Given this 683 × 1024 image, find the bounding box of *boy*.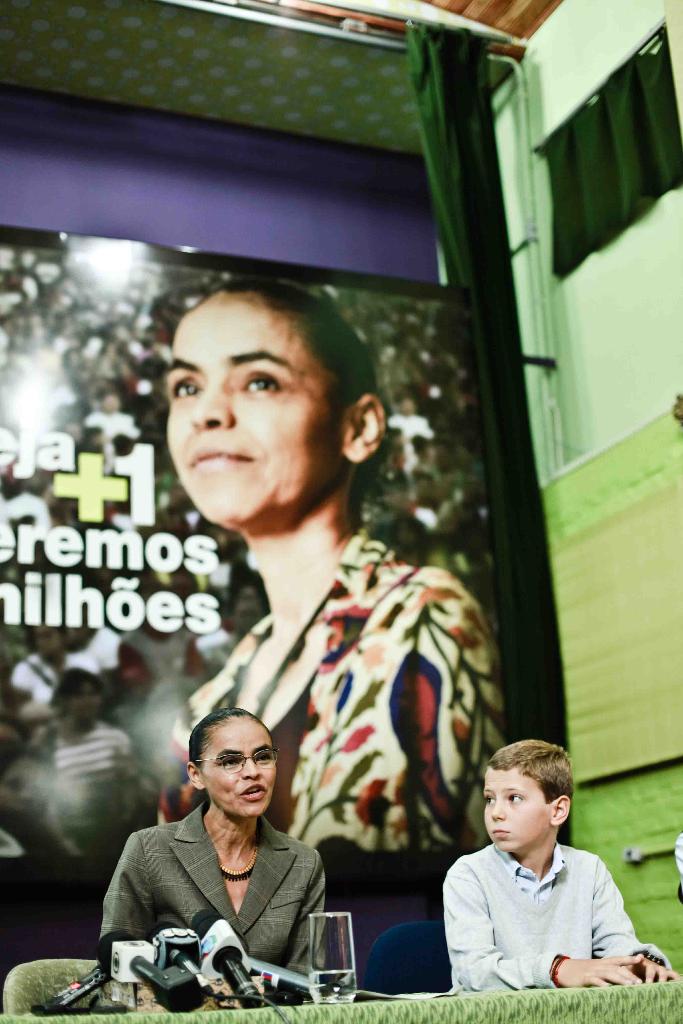
select_region(448, 740, 682, 988).
